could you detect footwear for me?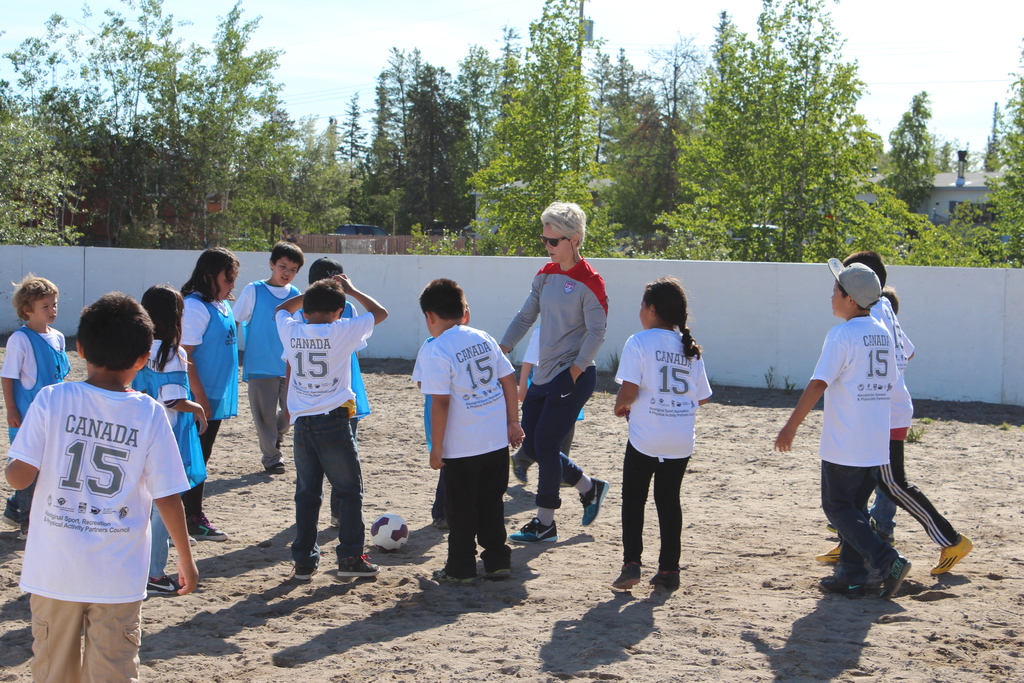
Detection result: l=0, t=499, r=21, b=528.
